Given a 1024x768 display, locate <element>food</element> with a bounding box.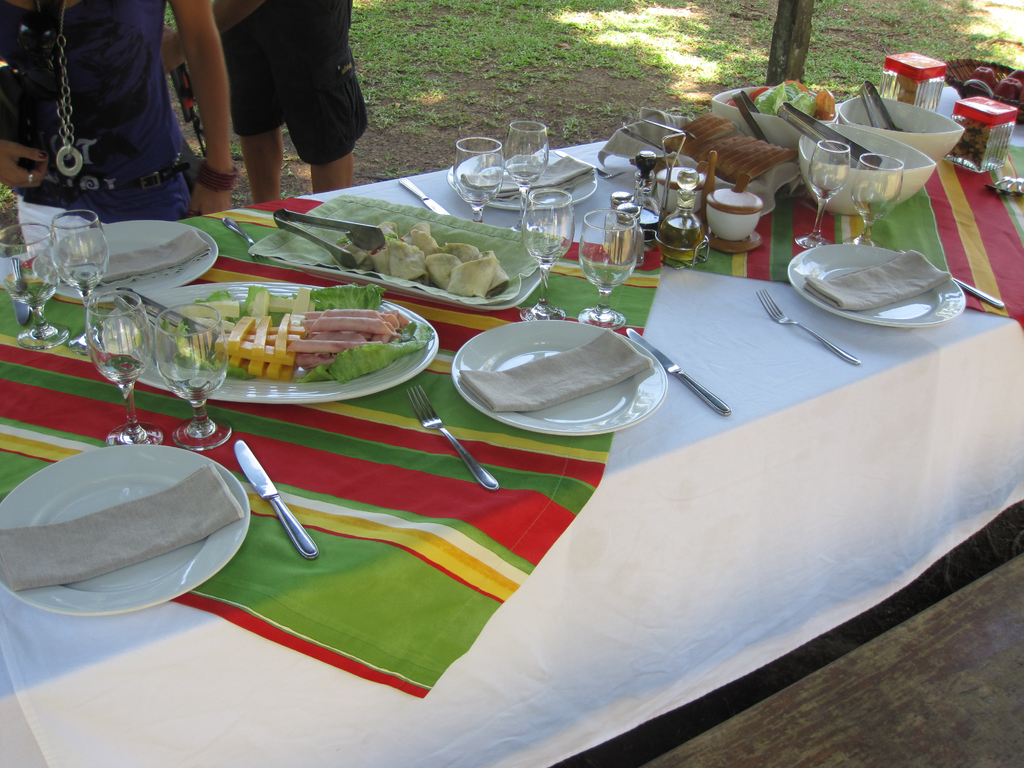
Located: l=941, t=120, r=1009, b=174.
